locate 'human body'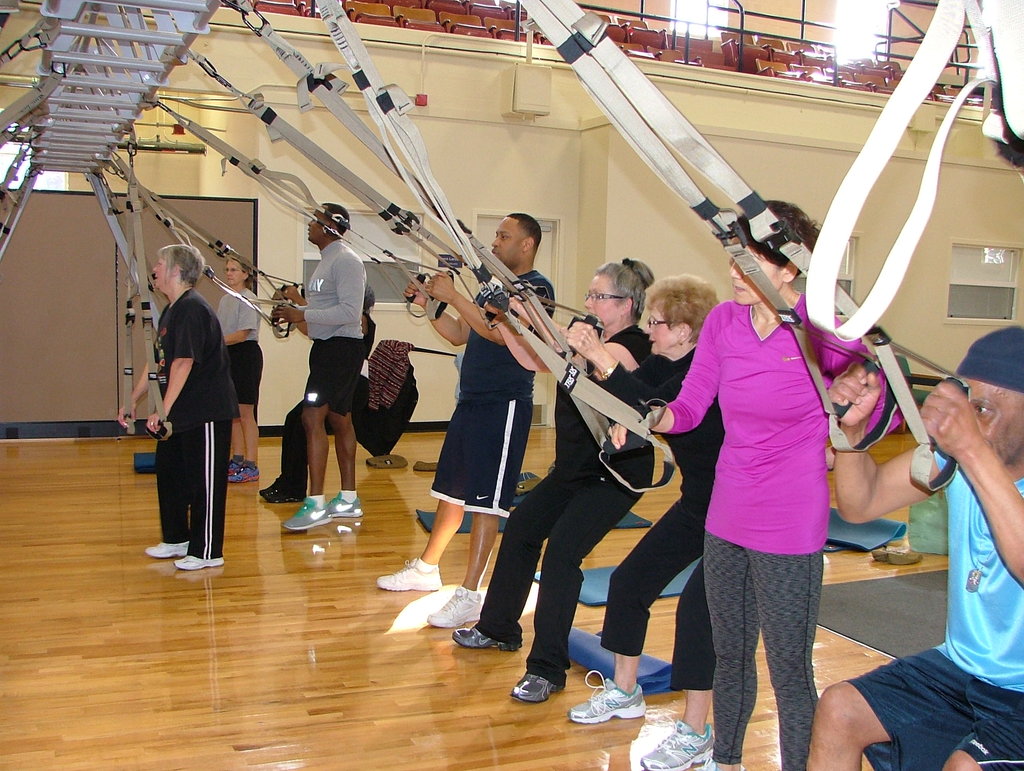
bbox=(795, 329, 1023, 764)
